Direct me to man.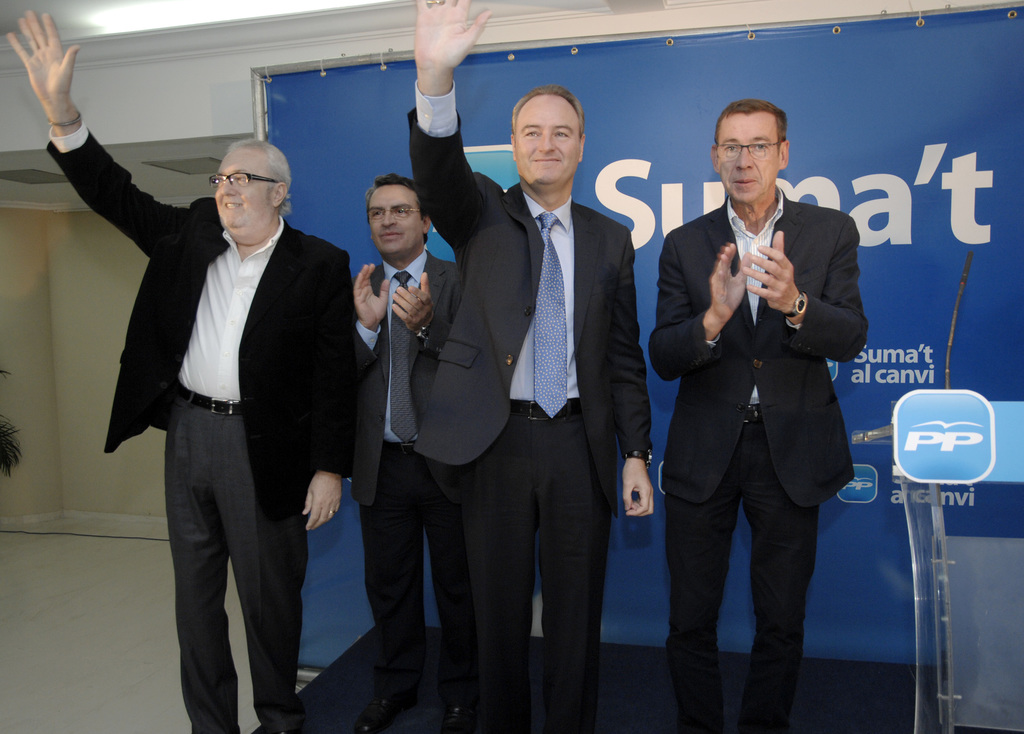
Direction: (648, 104, 870, 733).
